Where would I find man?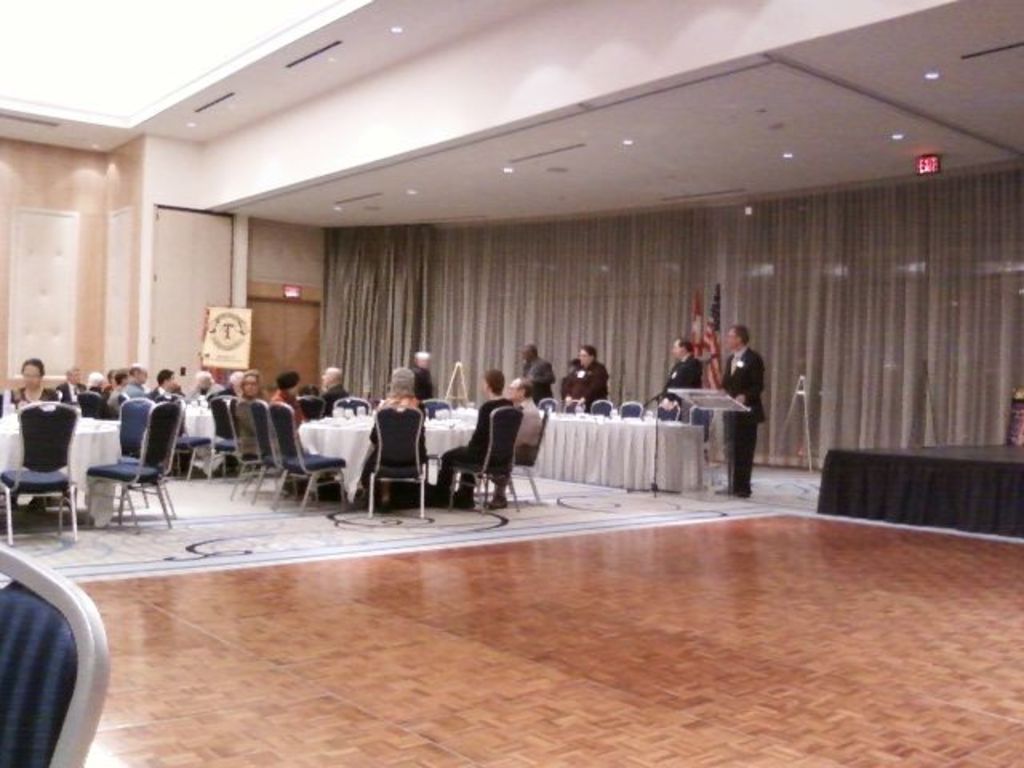
At detection(51, 363, 85, 403).
